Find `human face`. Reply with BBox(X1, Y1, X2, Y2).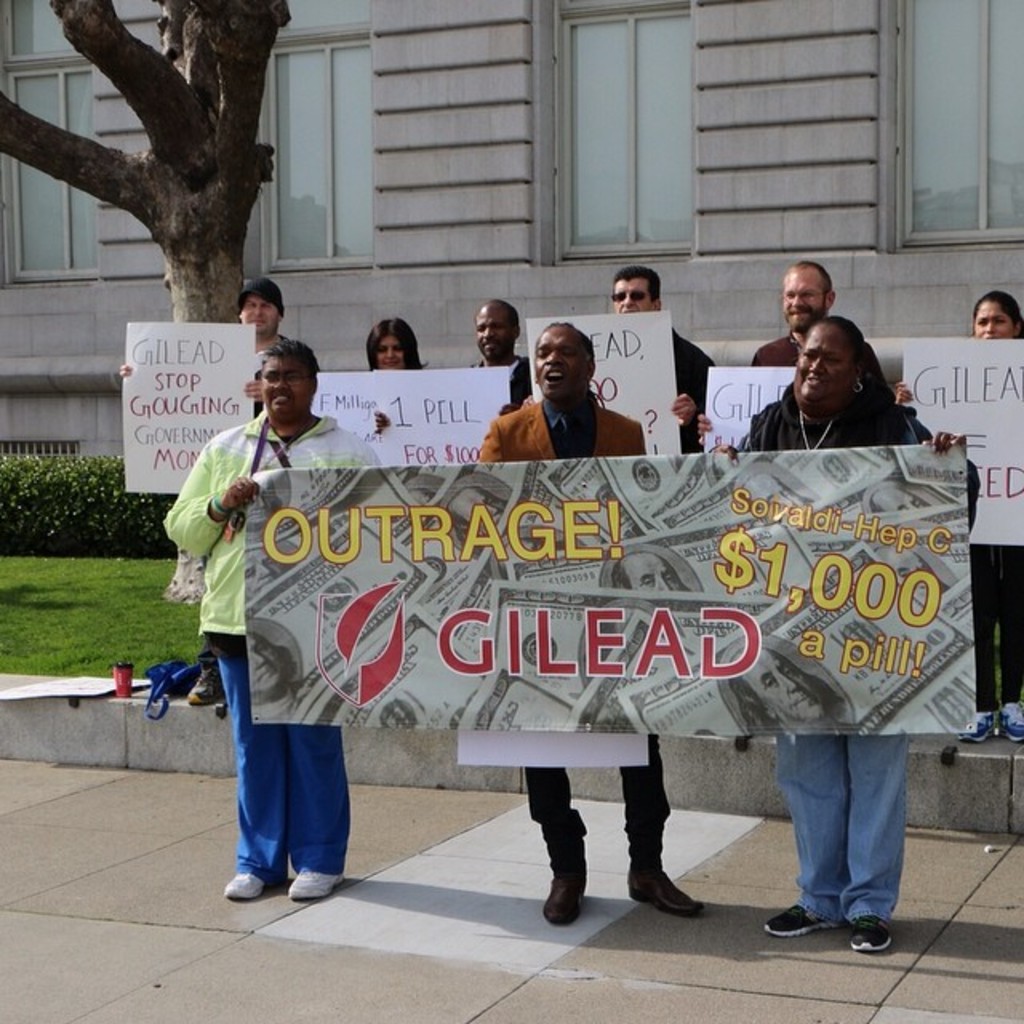
BBox(795, 331, 858, 405).
